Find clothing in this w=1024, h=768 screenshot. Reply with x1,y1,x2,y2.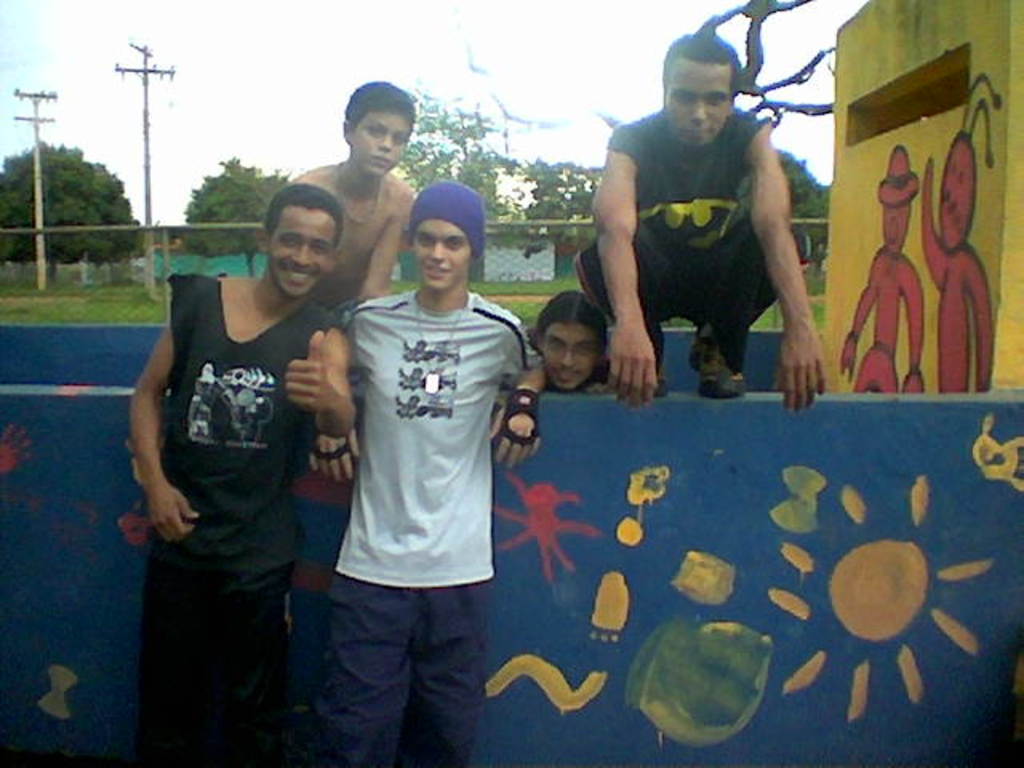
578,106,806,381.
